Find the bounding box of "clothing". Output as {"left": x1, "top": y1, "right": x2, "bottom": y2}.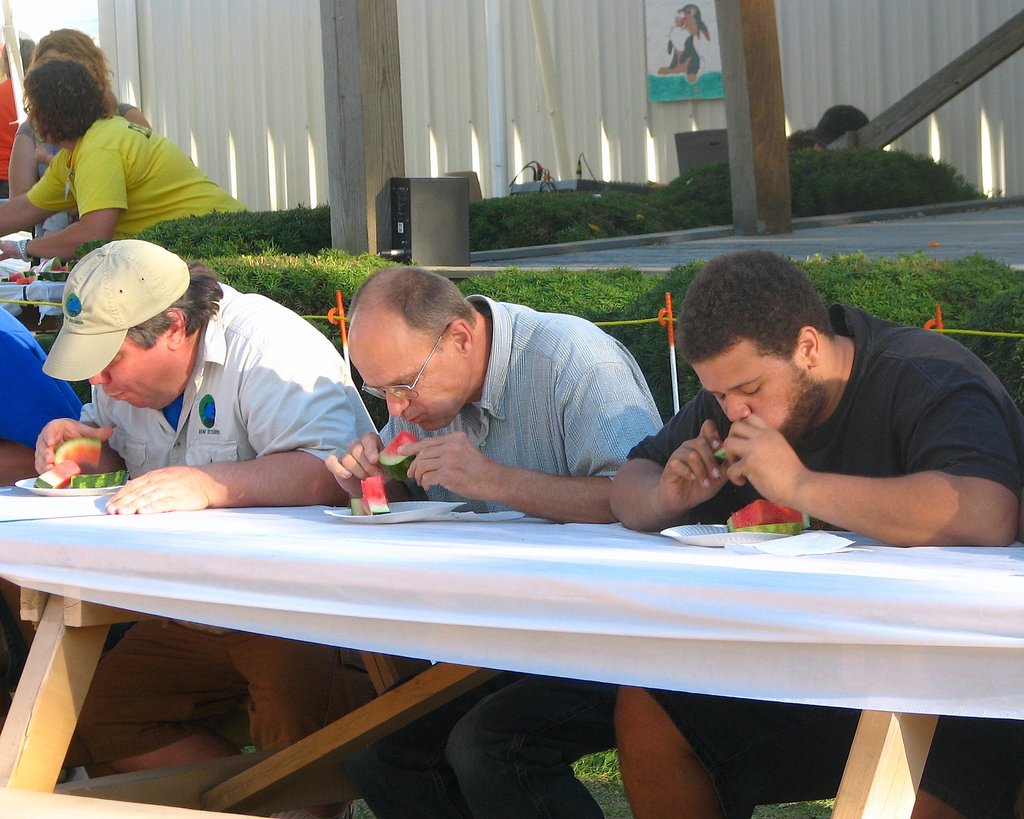
{"left": 31, "top": 112, "right": 244, "bottom": 234}.
